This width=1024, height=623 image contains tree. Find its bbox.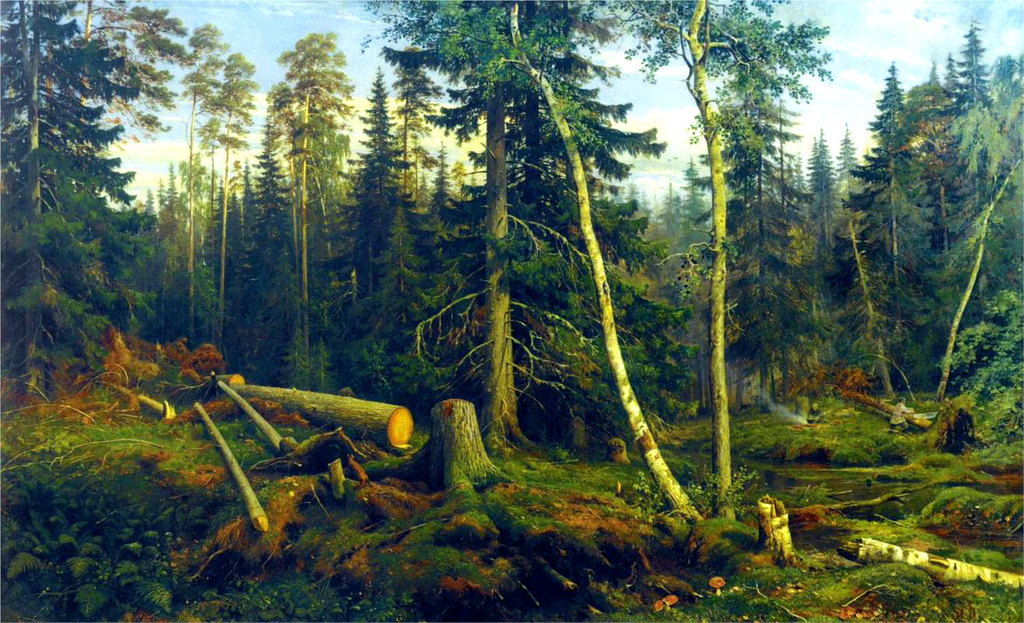
(left=167, top=150, right=213, bottom=289).
